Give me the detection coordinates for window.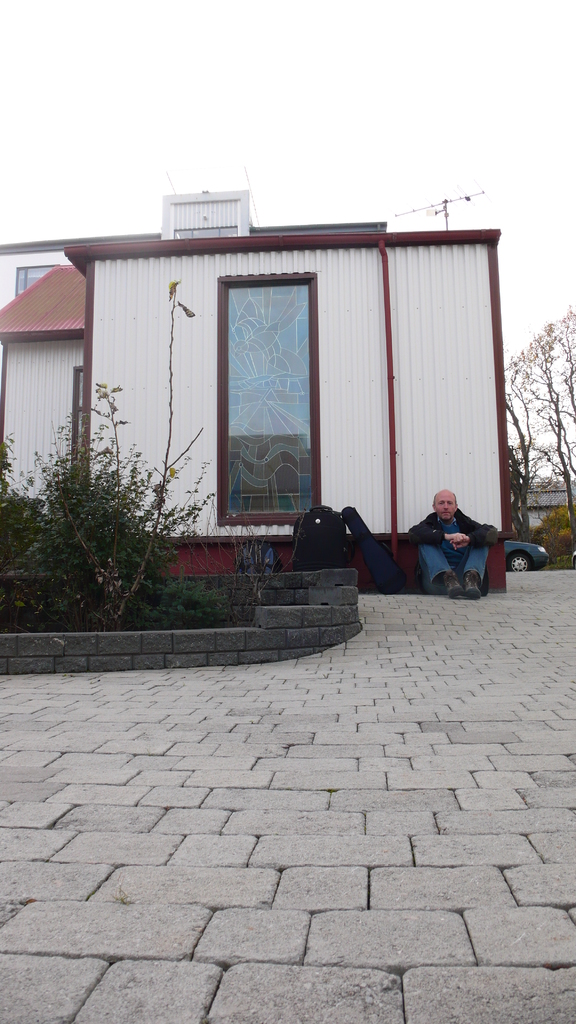
(left=208, top=226, right=321, bottom=513).
